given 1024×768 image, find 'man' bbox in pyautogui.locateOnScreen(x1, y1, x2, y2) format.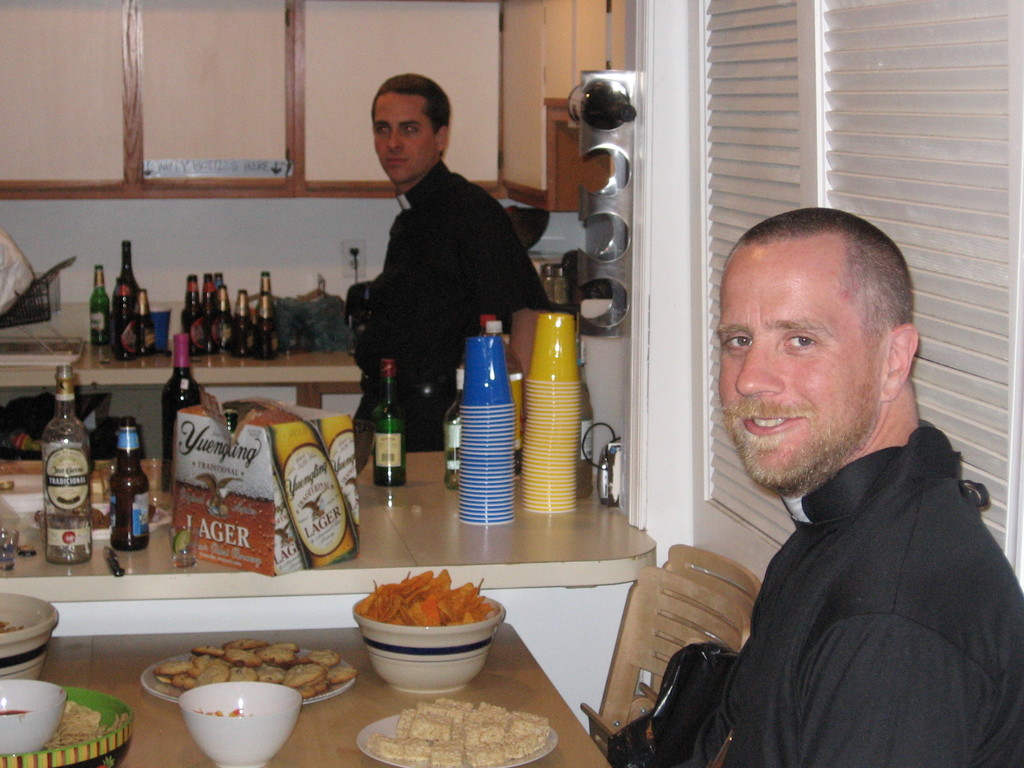
pyautogui.locateOnScreen(346, 71, 552, 457).
